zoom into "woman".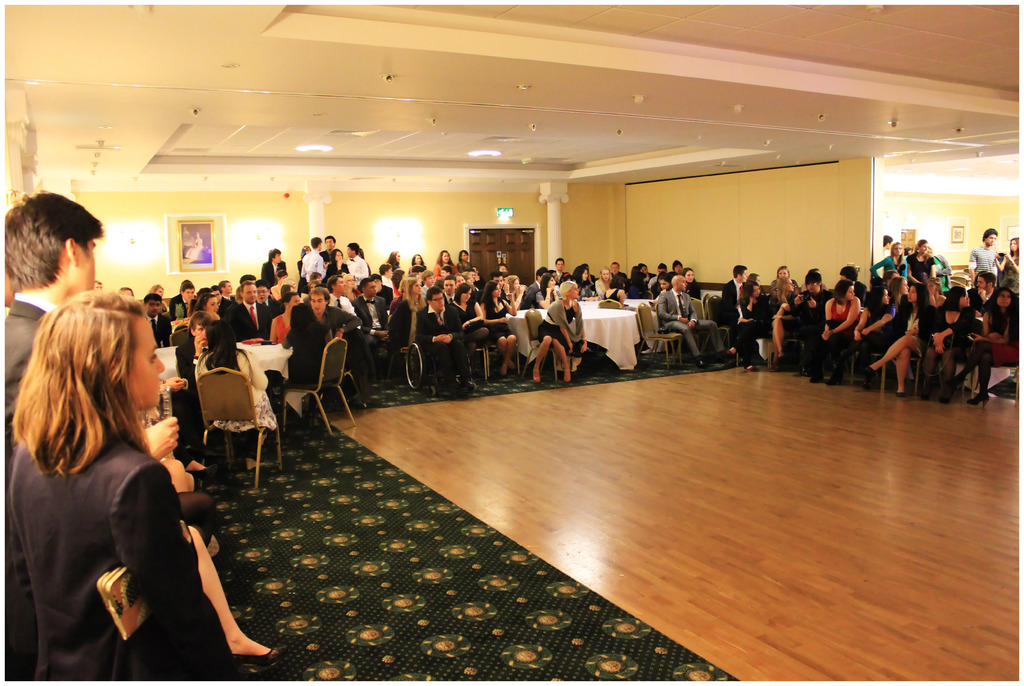
Zoom target: [191, 293, 225, 316].
